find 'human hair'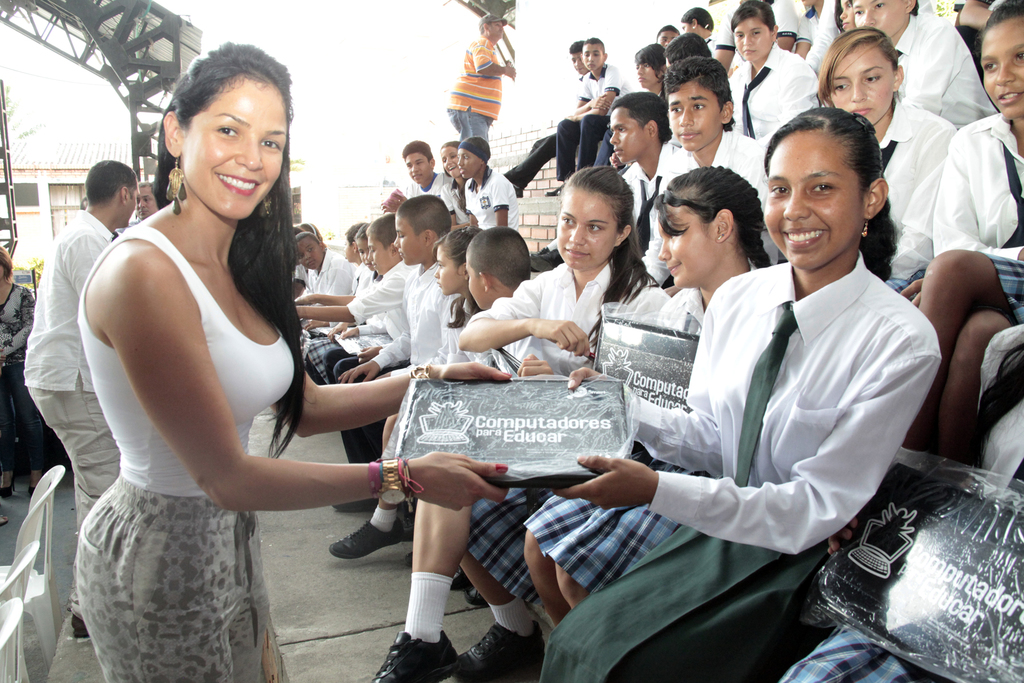
locate(609, 88, 674, 144)
